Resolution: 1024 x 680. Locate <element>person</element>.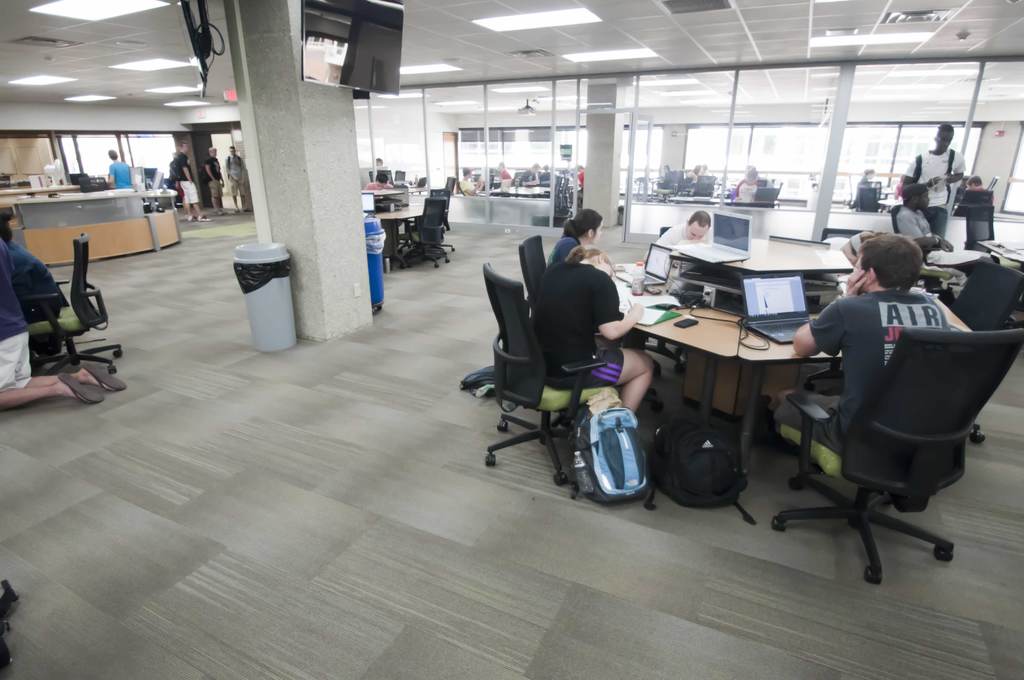
rect(364, 174, 395, 191).
